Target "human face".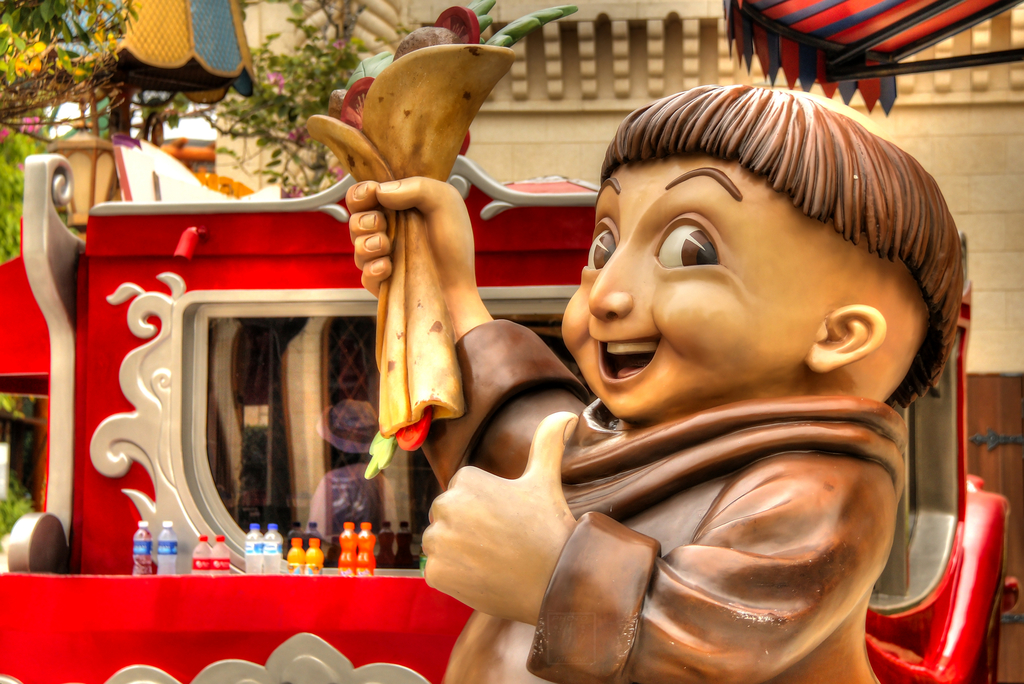
Target region: {"x1": 557, "y1": 161, "x2": 806, "y2": 426}.
